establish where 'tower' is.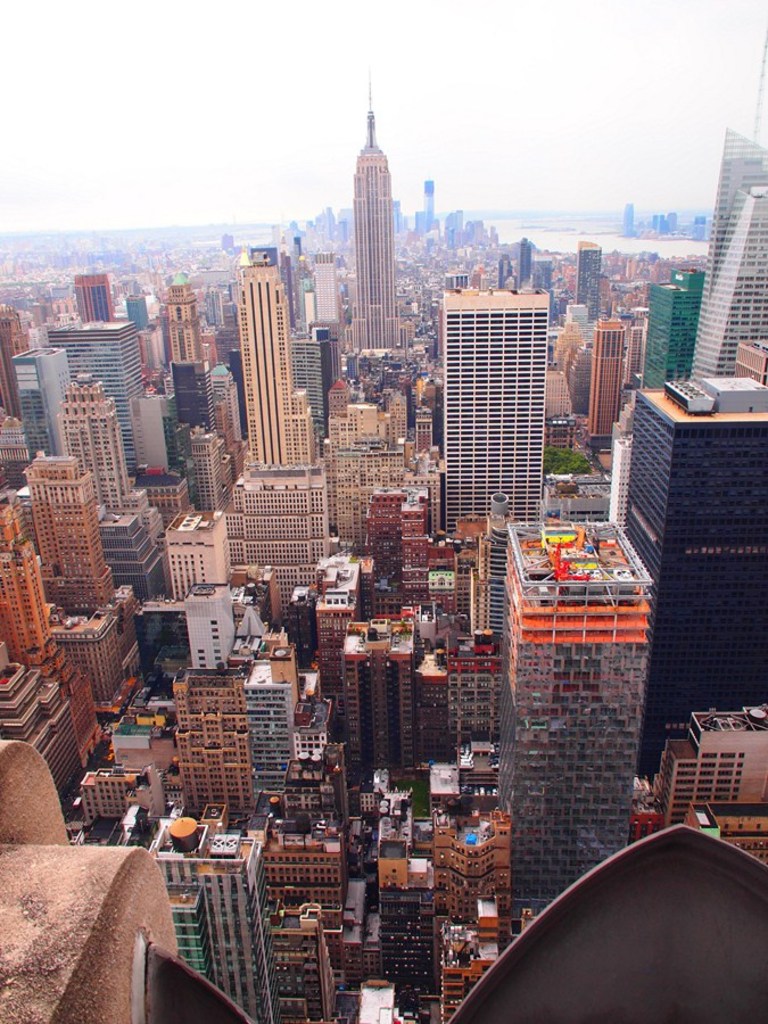
Established at 619:390:758:776.
